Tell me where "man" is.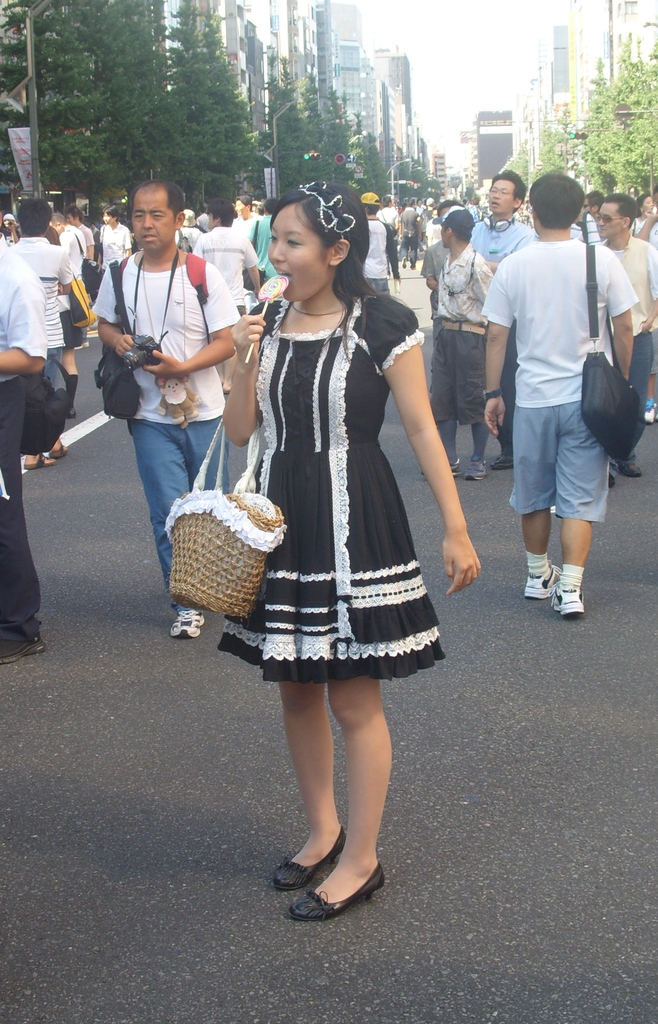
"man" is at l=0, t=196, r=73, b=454.
